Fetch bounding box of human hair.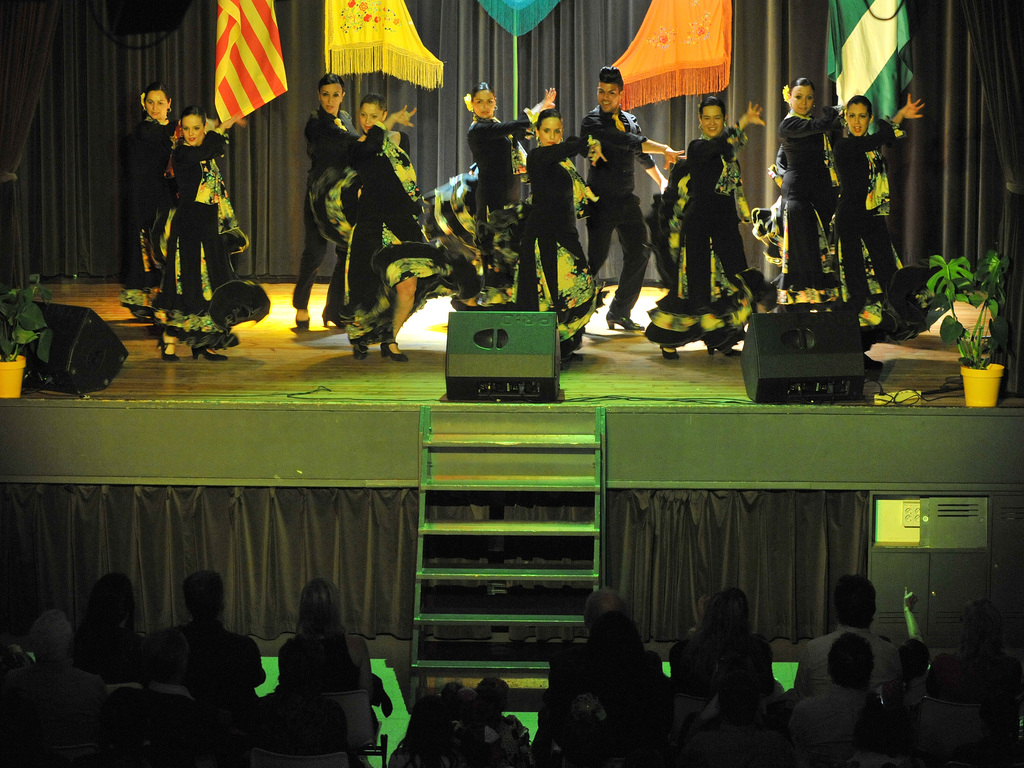
Bbox: 700:95:726:129.
